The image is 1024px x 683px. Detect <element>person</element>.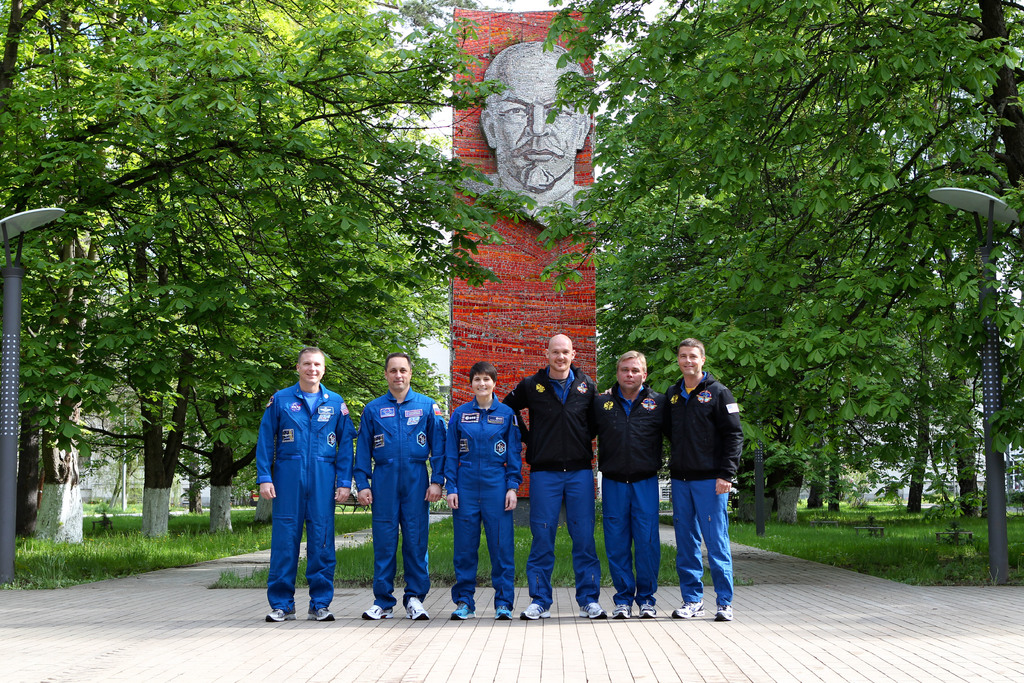
Detection: 474/38/603/234.
